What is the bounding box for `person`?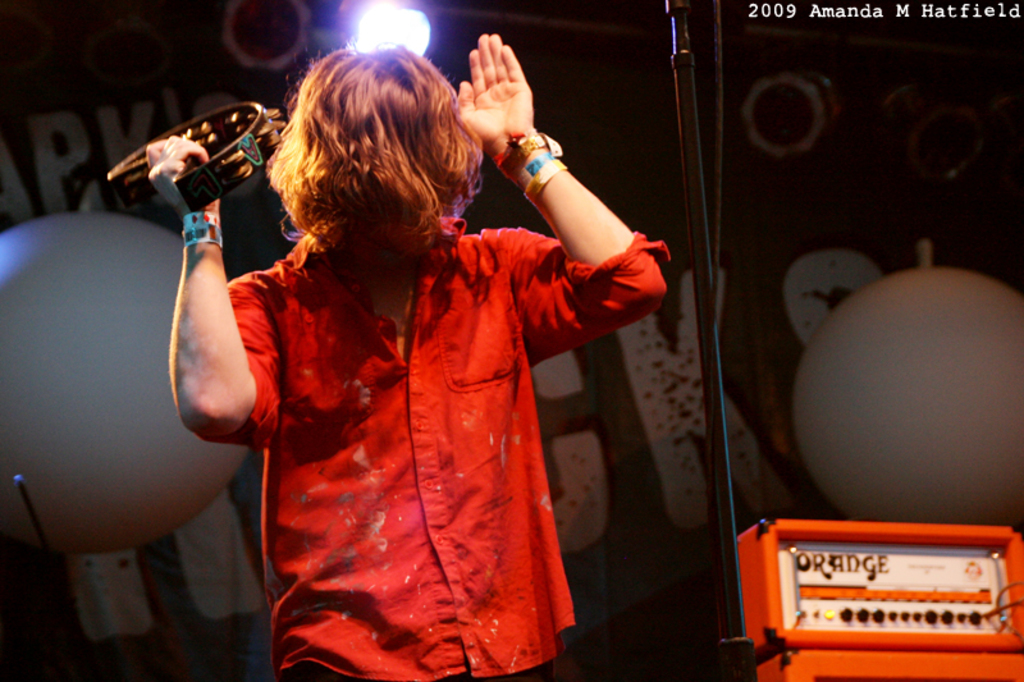
143 33 668 681.
